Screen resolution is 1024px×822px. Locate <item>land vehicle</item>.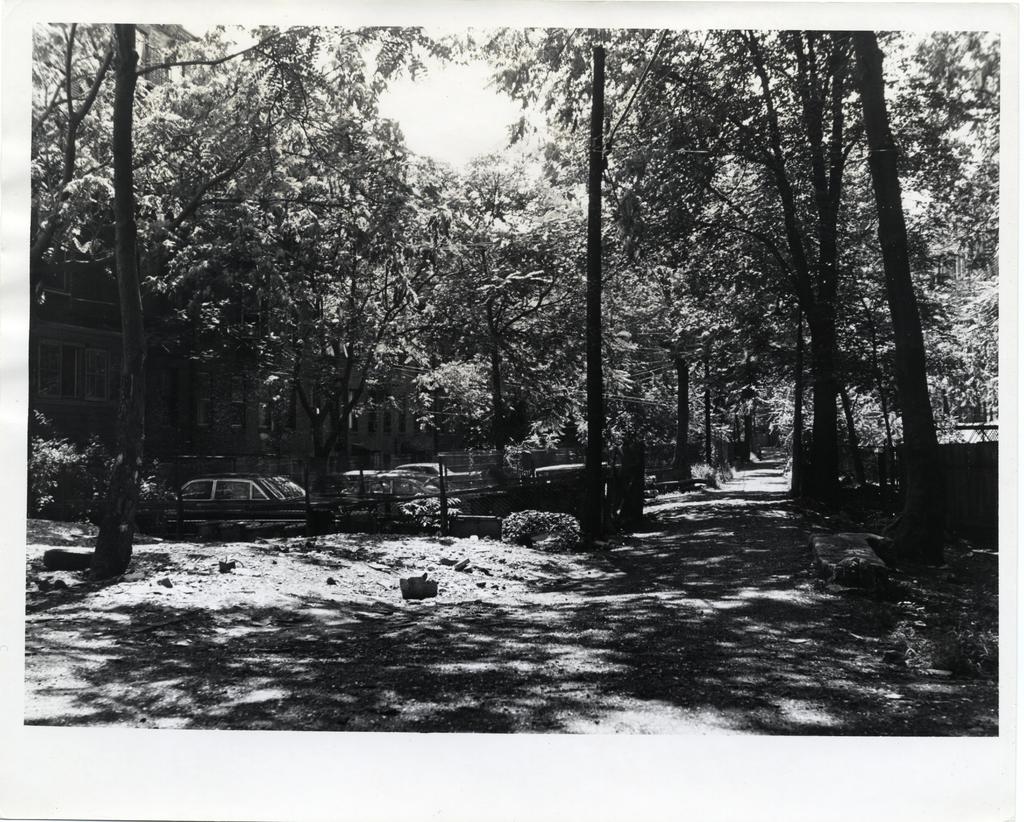
Rect(180, 471, 307, 539).
